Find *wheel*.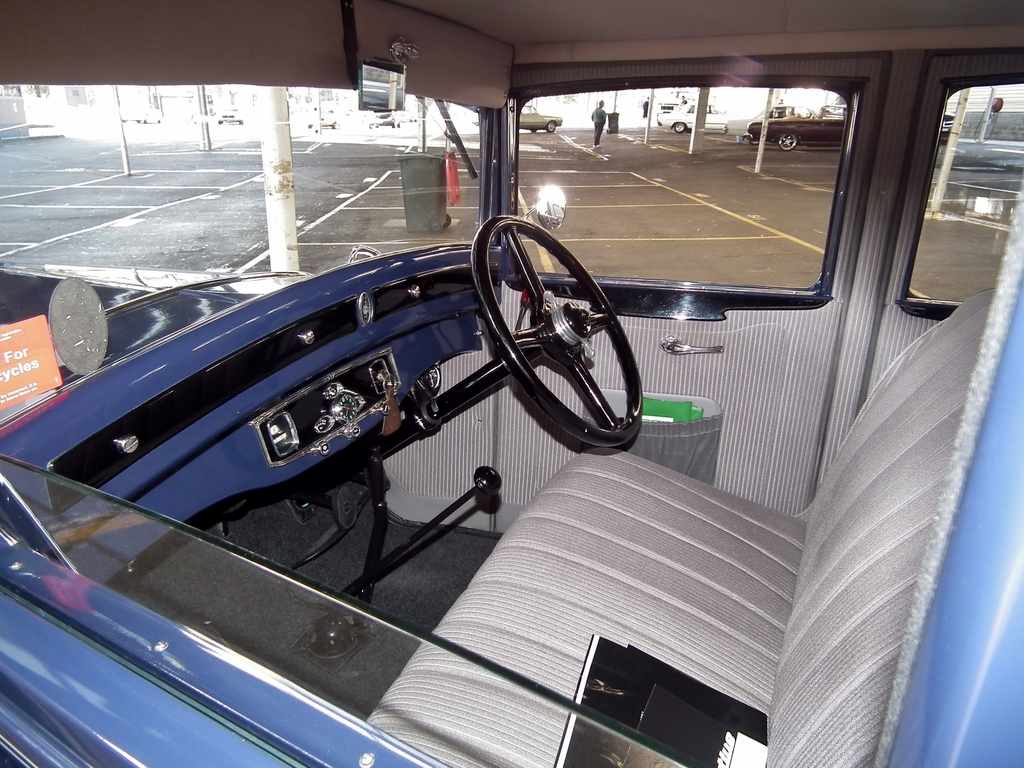
<region>219, 118, 221, 124</region>.
